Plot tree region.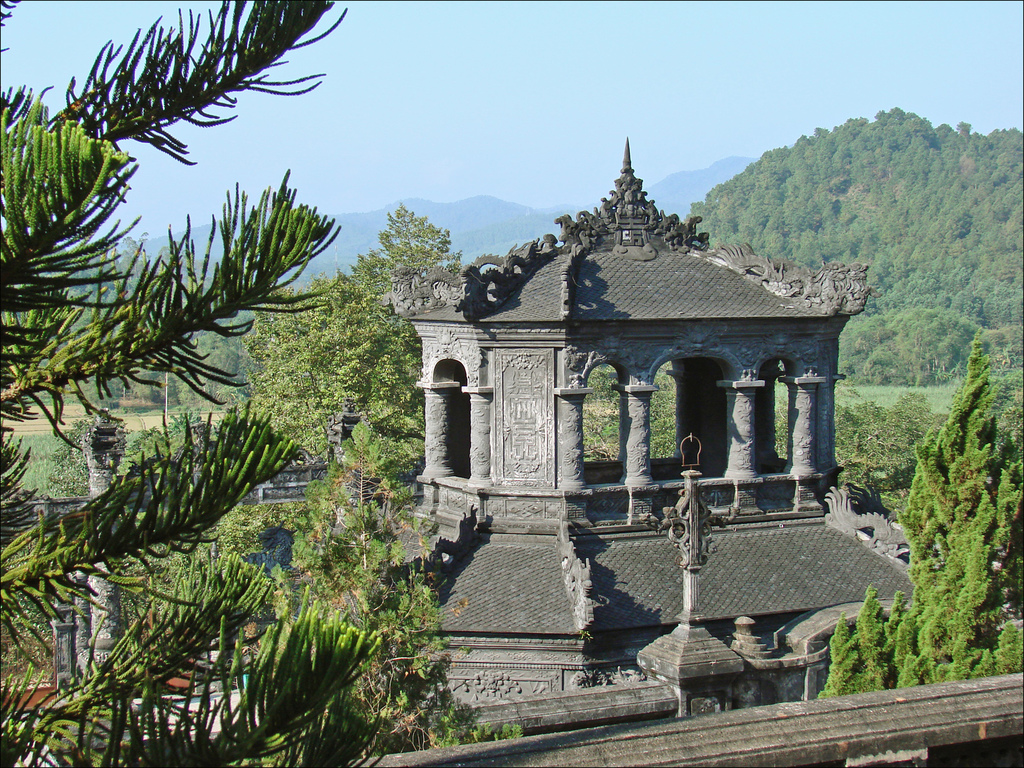
Plotted at crop(242, 196, 476, 486).
